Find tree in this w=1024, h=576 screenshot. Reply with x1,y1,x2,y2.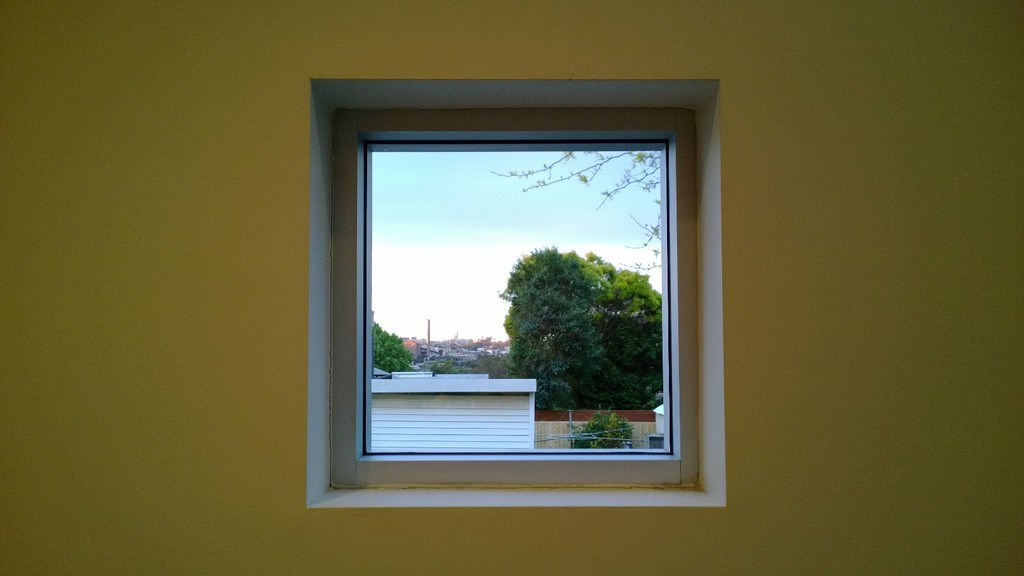
496,244,664,411.
